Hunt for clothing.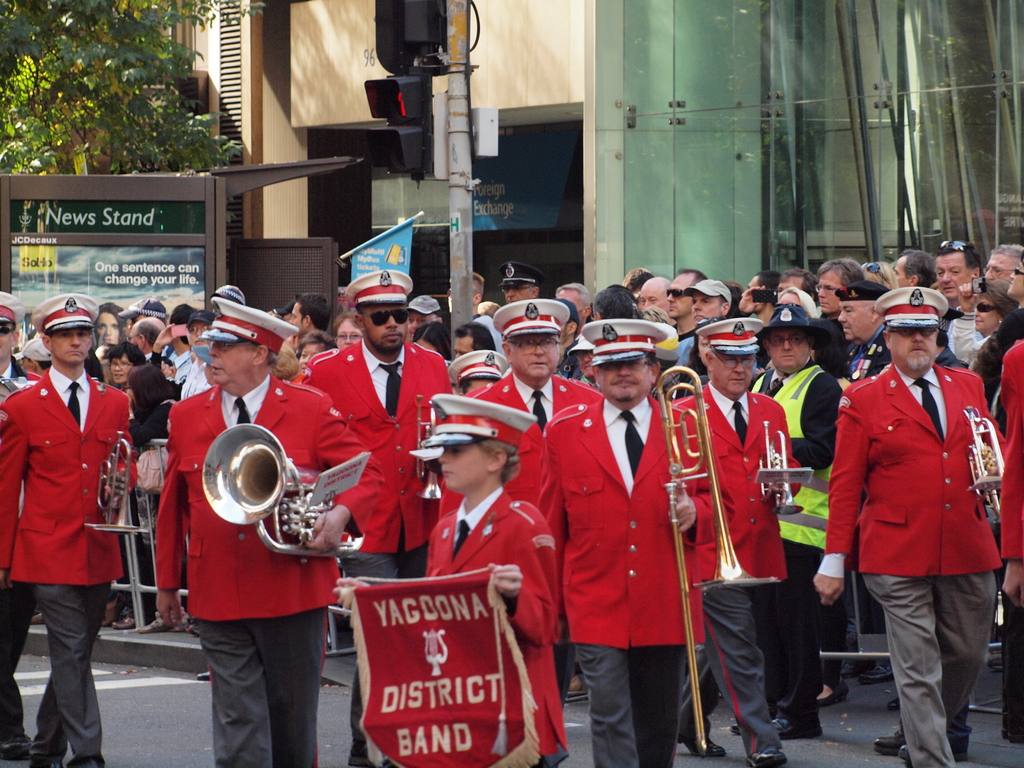
Hunted down at rect(582, 376, 610, 392).
